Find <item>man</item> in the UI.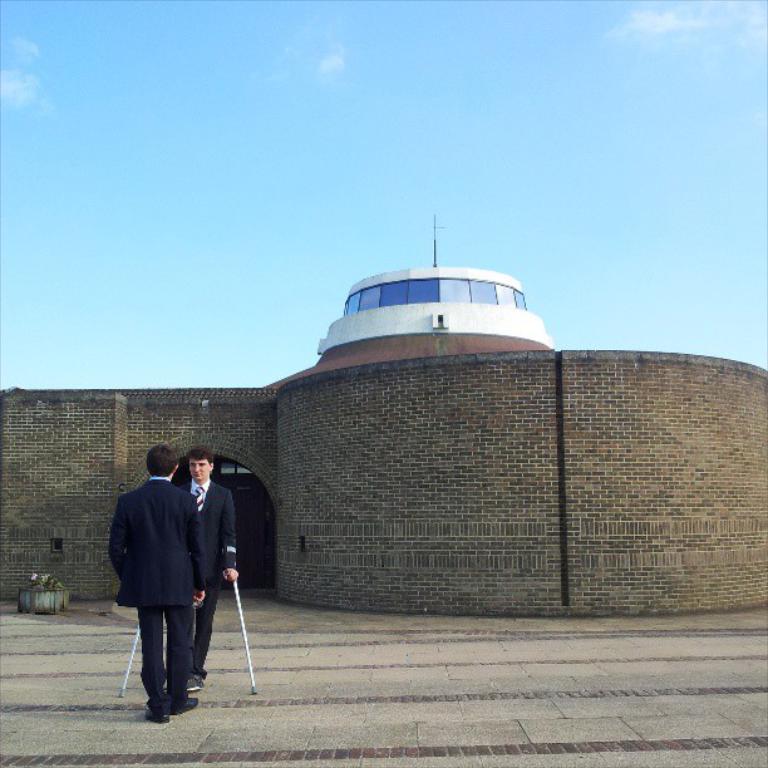
UI element at 104 442 207 720.
